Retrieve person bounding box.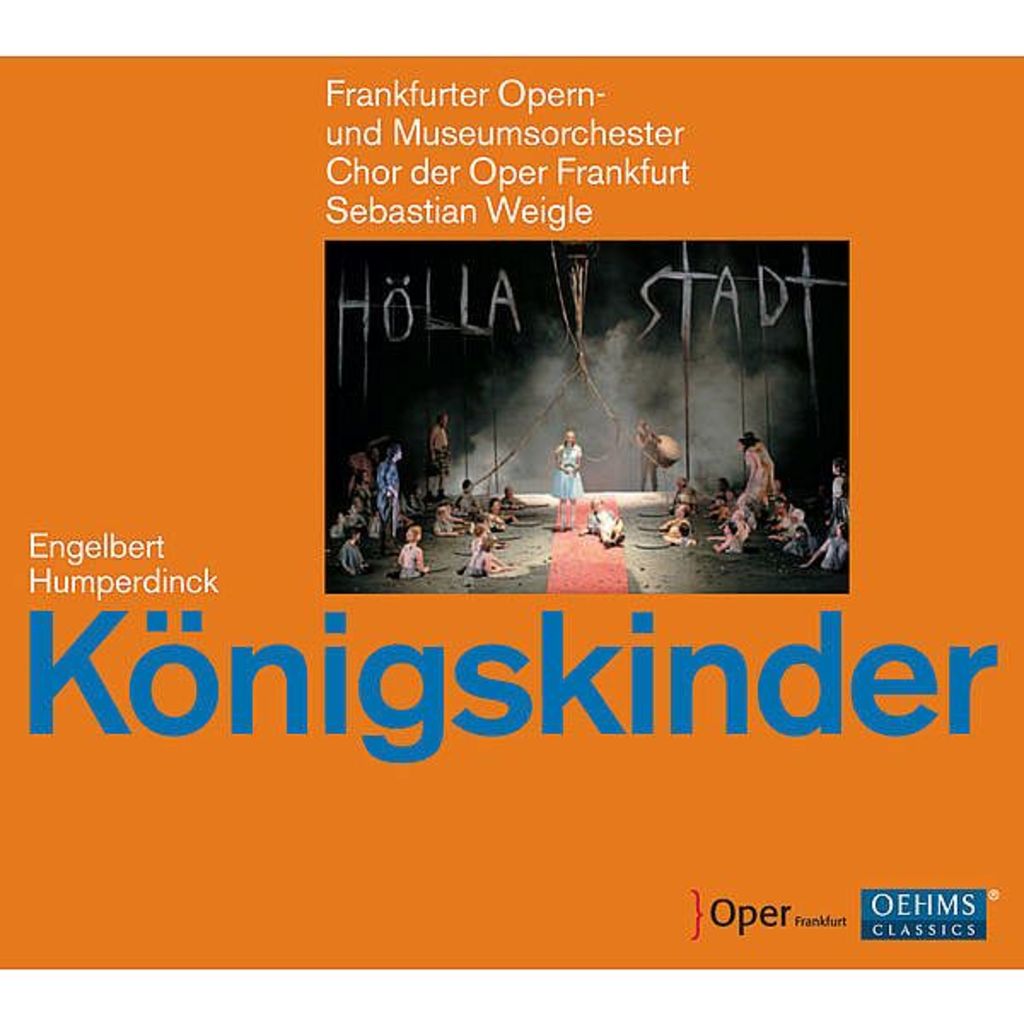
Bounding box: detection(425, 500, 473, 538).
